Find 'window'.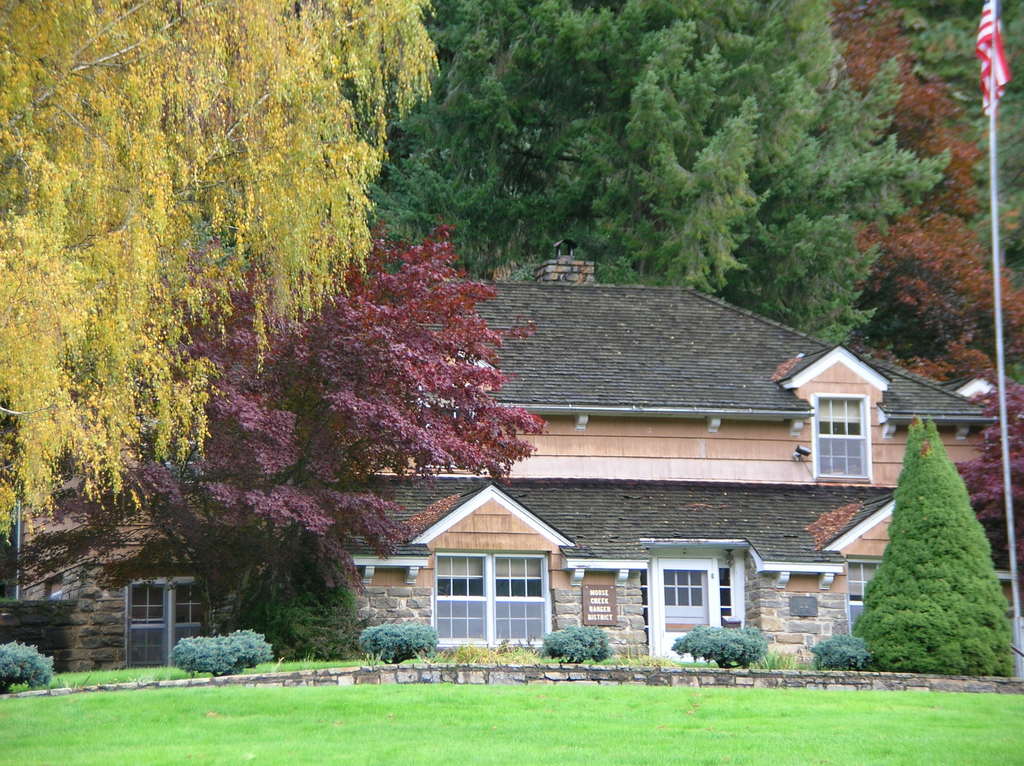
x1=129 y1=577 x2=210 y2=667.
